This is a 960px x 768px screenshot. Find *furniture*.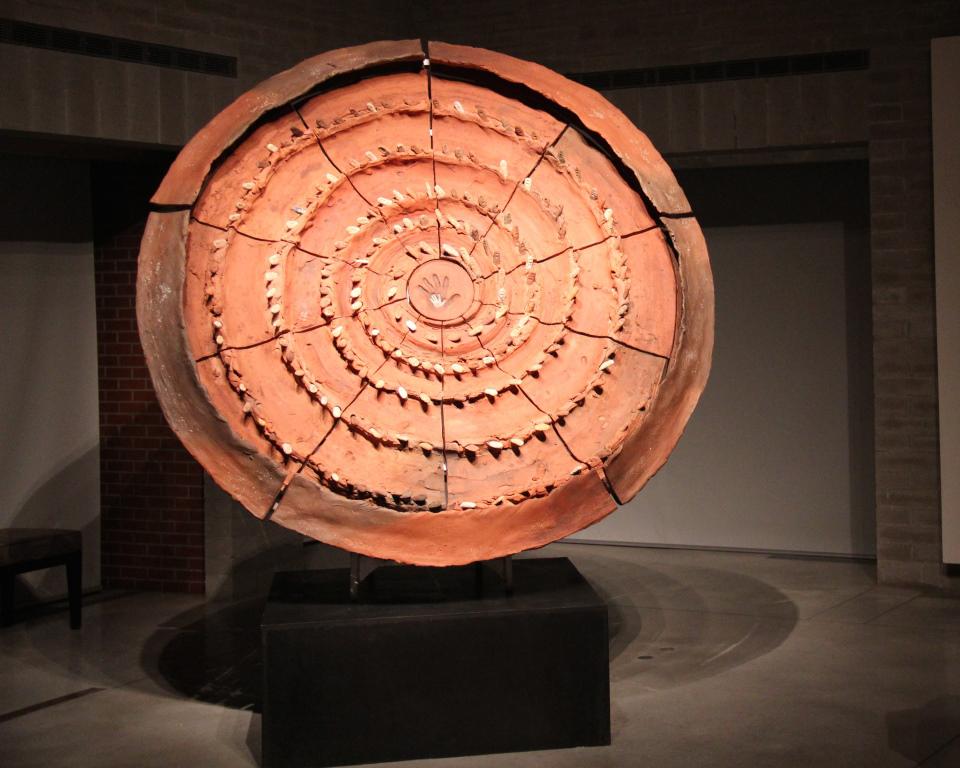
Bounding box: left=0, top=529, right=82, bottom=630.
